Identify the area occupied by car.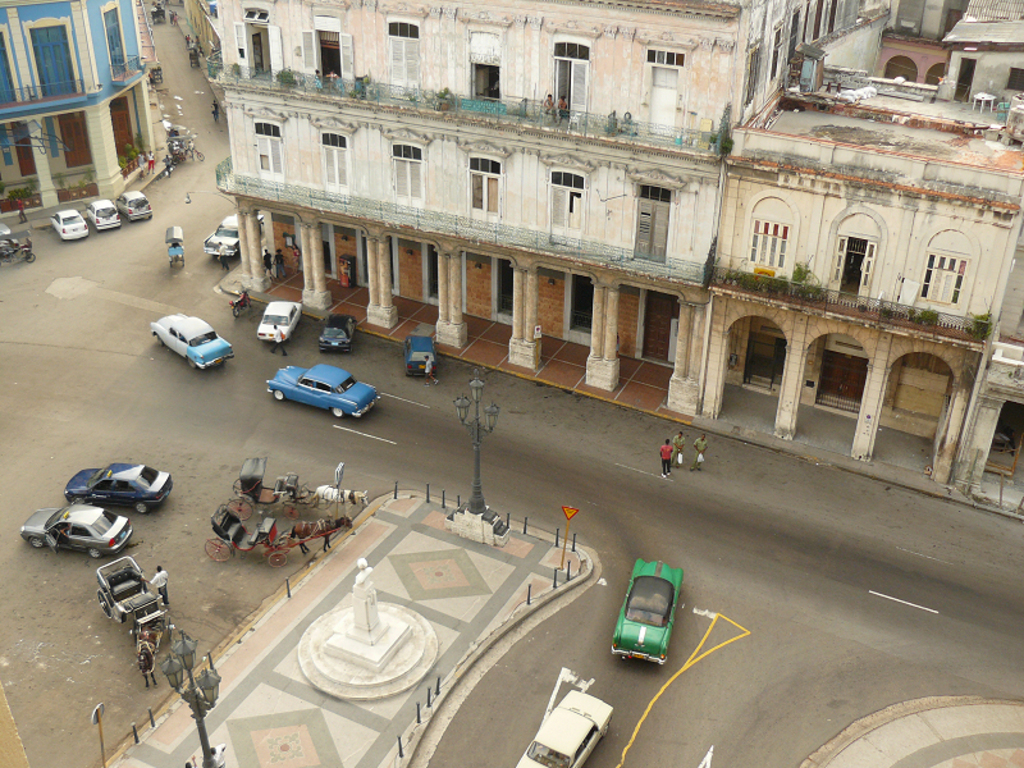
Area: crop(13, 500, 140, 556).
